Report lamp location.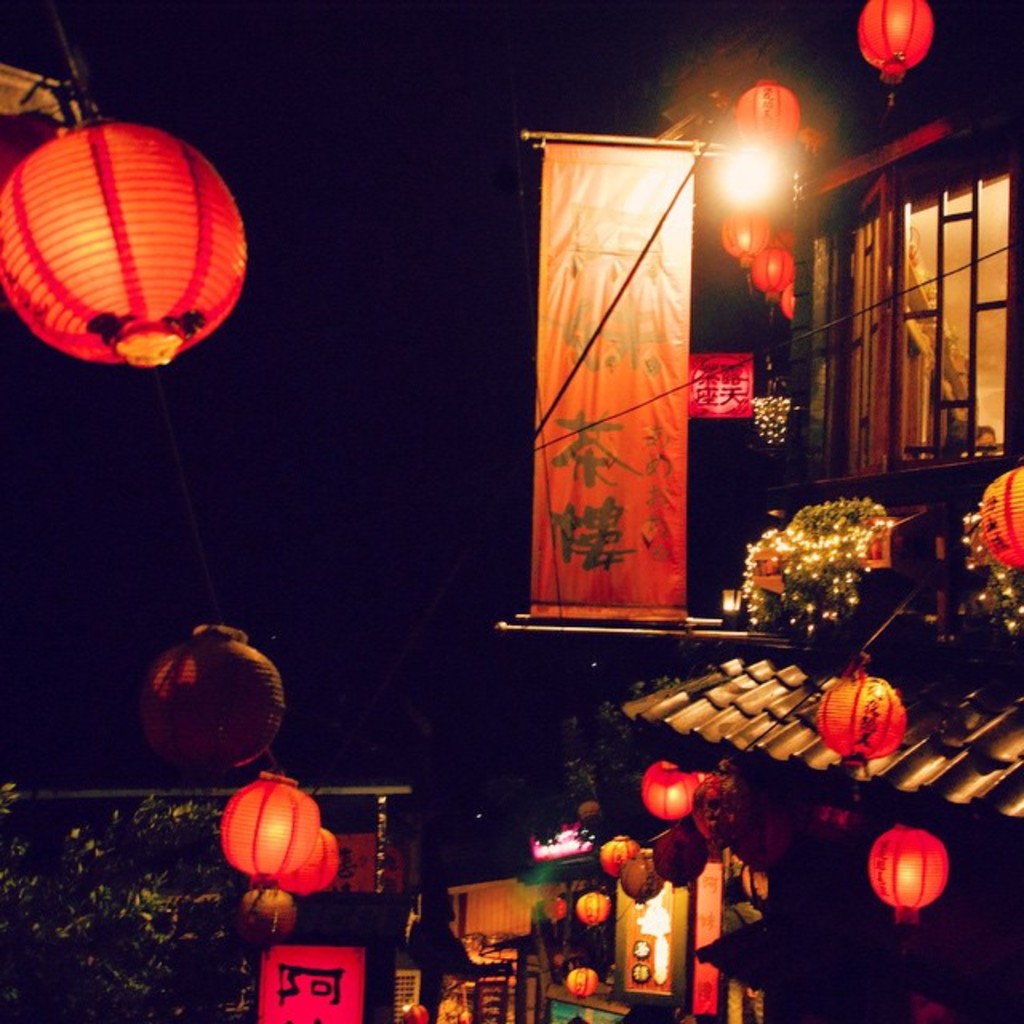
Report: region(978, 454, 1022, 571).
